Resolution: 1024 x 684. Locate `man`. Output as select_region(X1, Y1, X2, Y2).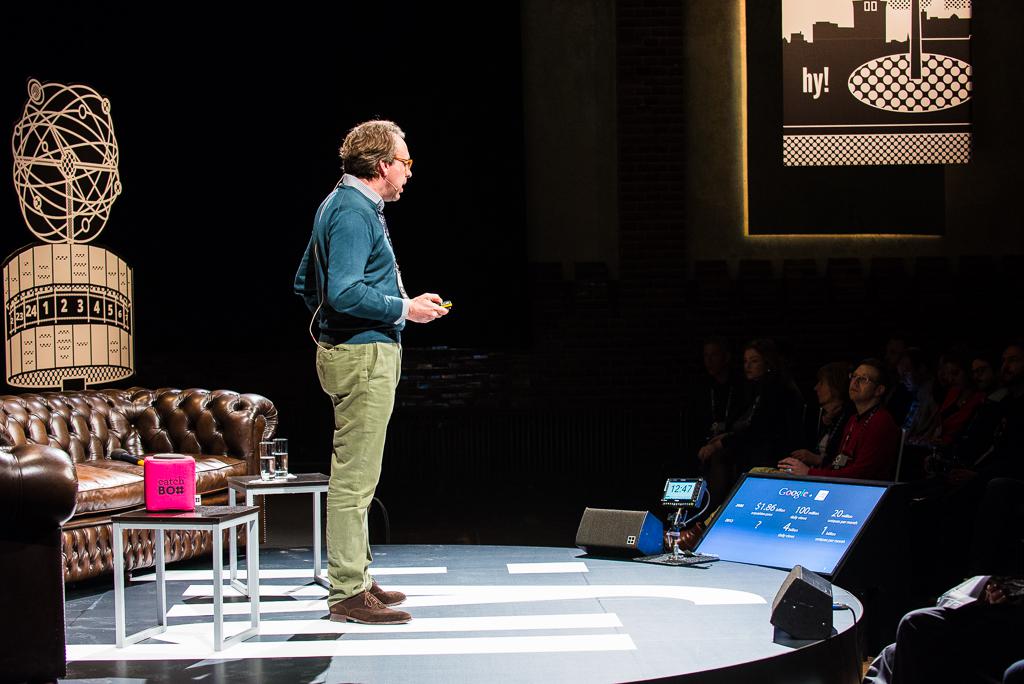
select_region(282, 116, 434, 601).
